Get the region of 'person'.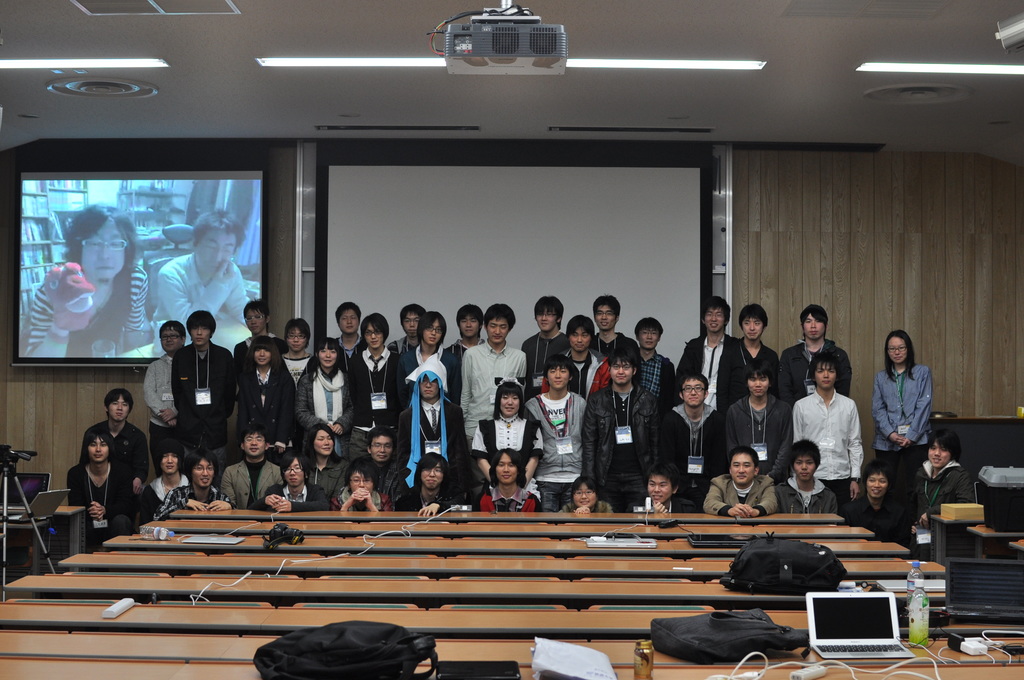
[left=832, top=467, right=903, bottom=563].
